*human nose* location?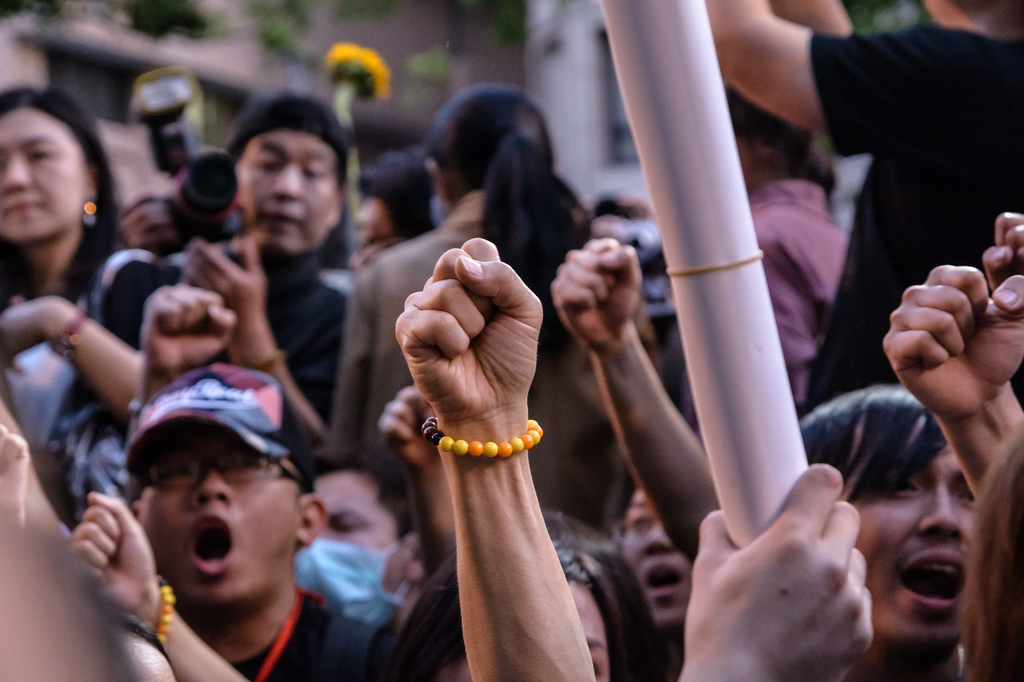
Rect(0, 155, 31, 193)
